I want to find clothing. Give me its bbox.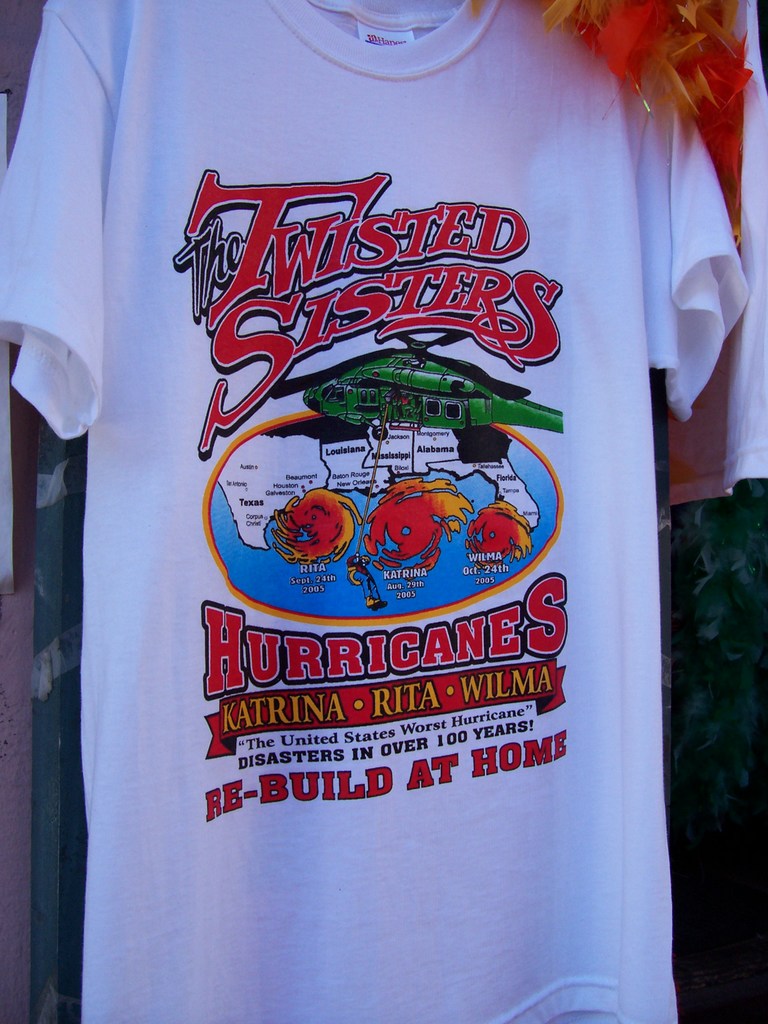
0:0:735:1023.
